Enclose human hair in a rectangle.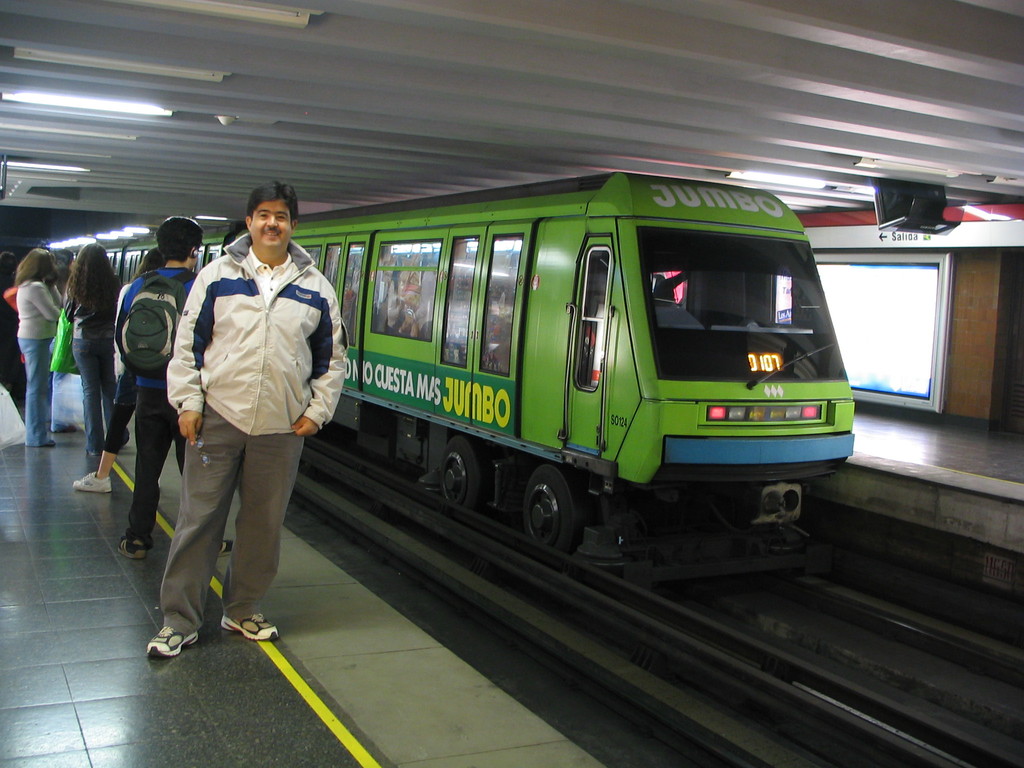
pyautogui.locateOnScreen(155, 216, 204, 262).
